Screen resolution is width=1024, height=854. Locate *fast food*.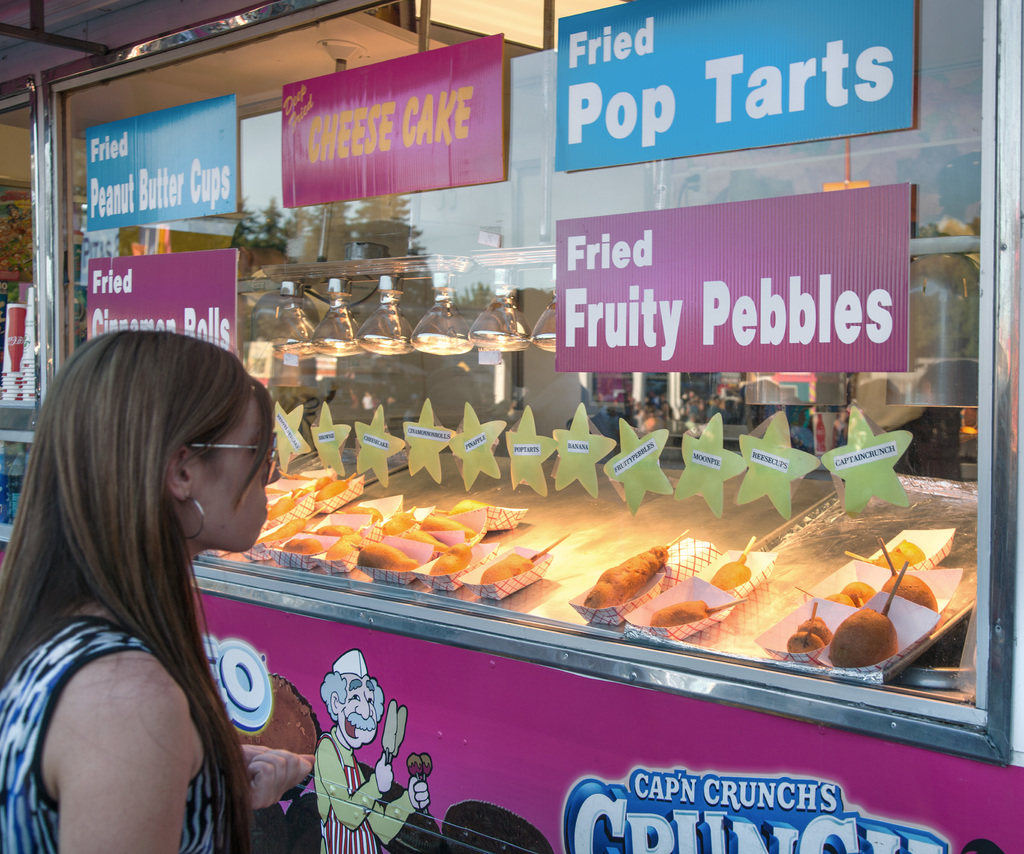
locate(646, 597, 749, 628).
